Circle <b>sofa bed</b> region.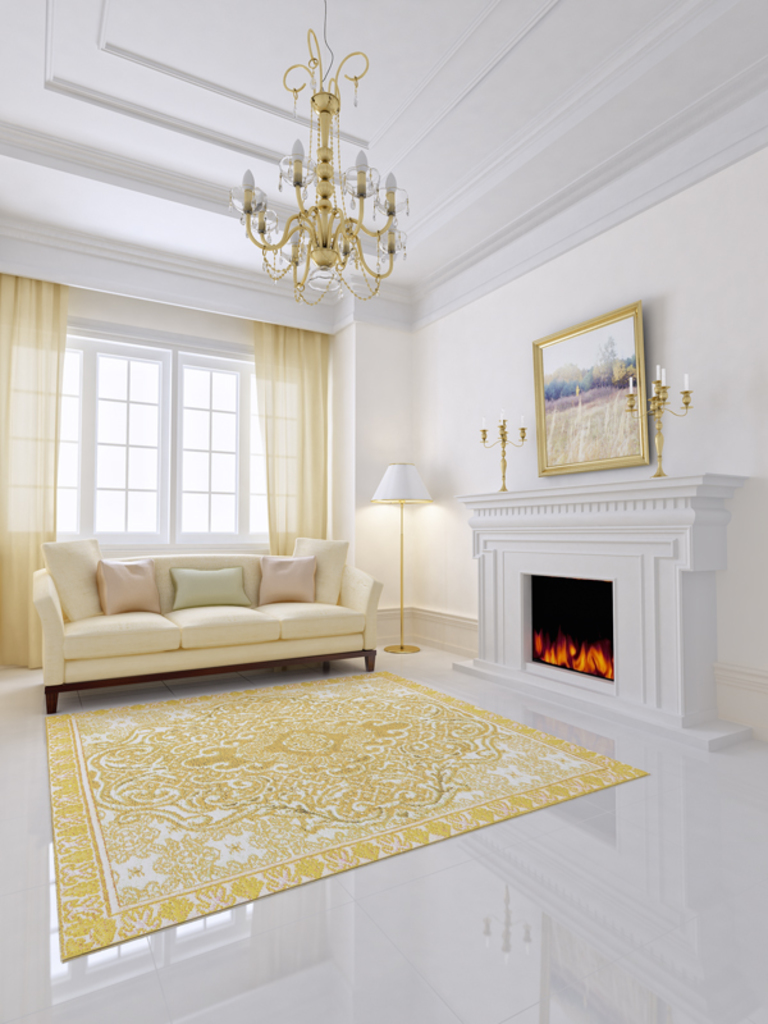
Region: 28:532:381:710.
